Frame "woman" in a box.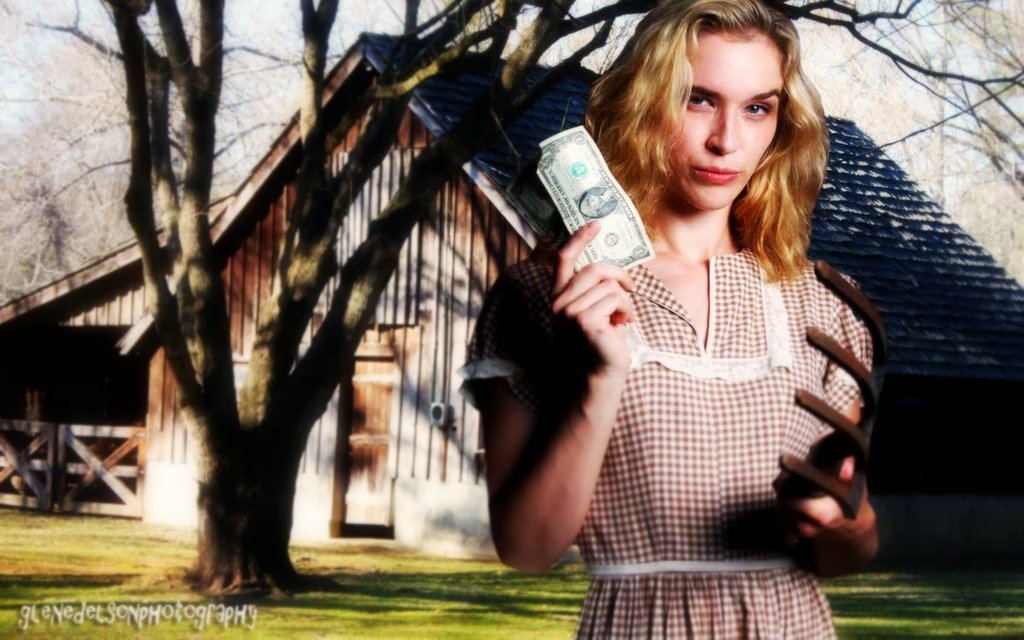
<bbox>500, 0, 905, 627</bbox>.
